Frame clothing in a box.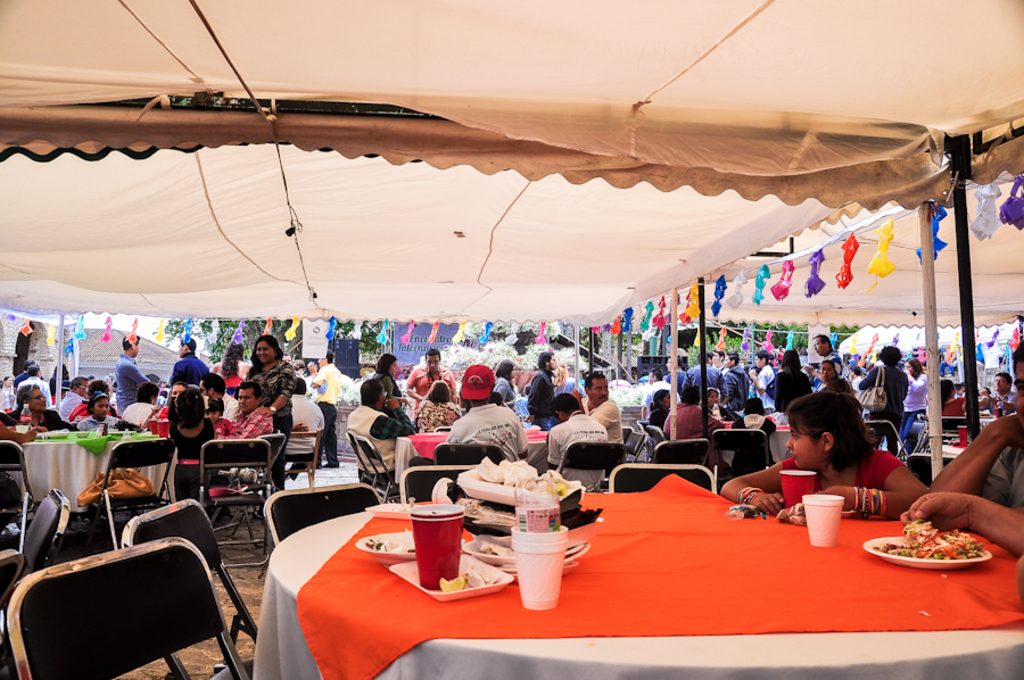
377:372:399:413.
